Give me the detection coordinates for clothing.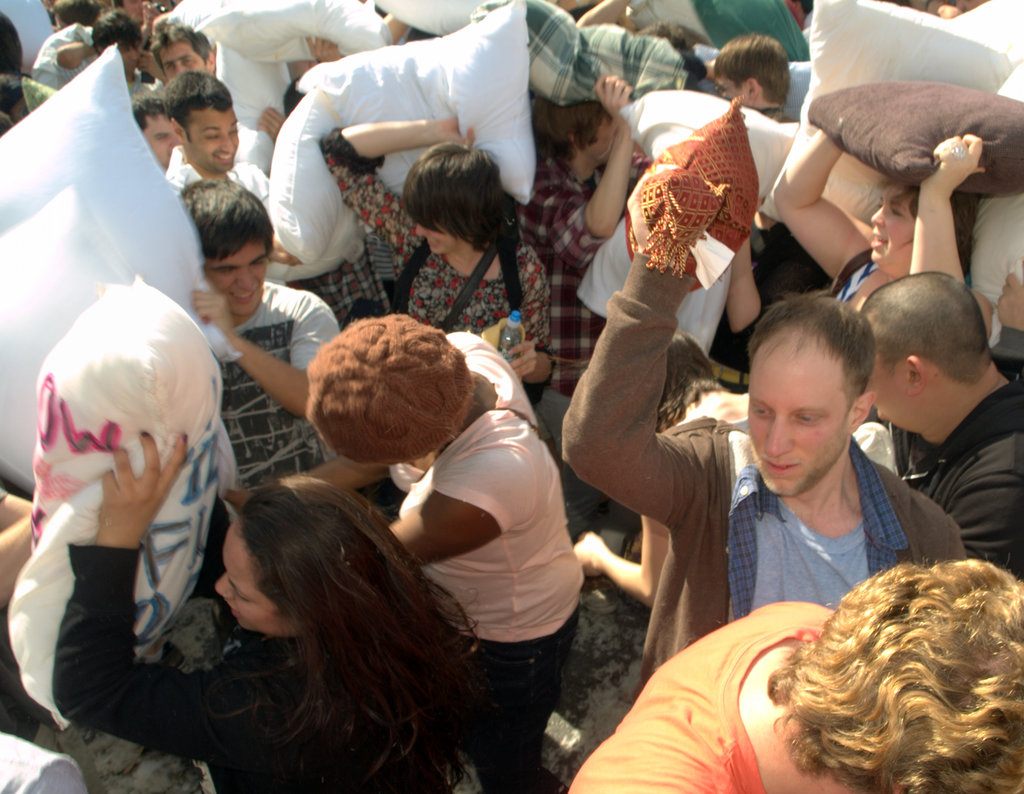
box=[892, 379, 1023, 571].
